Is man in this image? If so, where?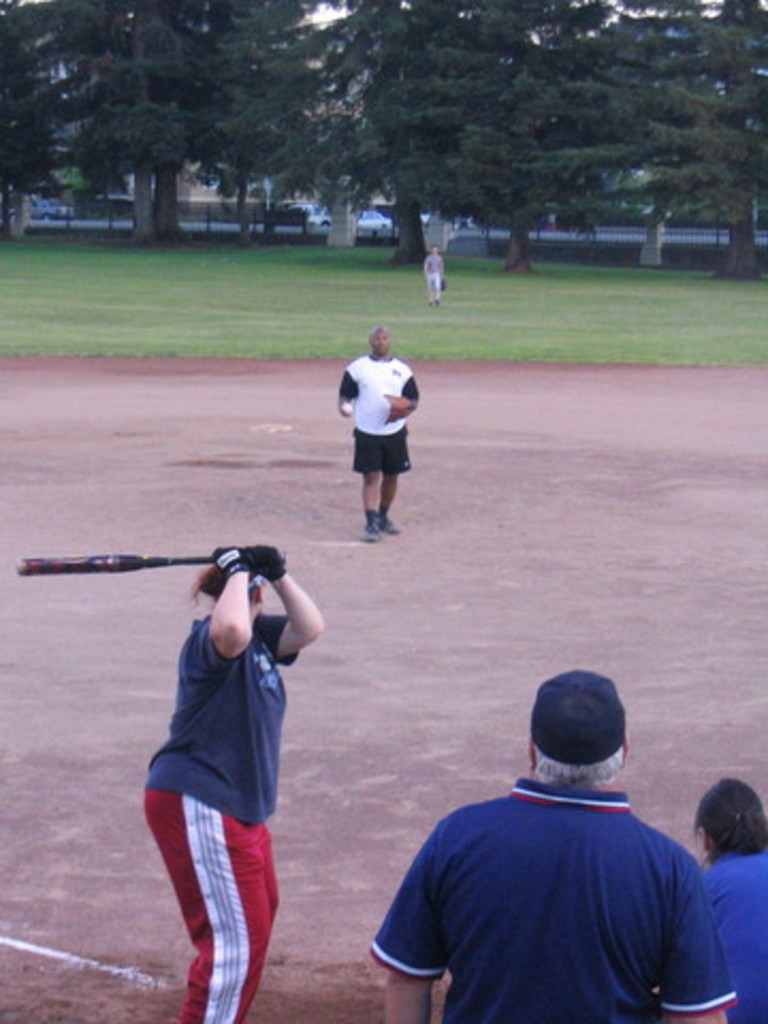
Yes, at (x1=429, y1=247, x2=446, y2=316).
